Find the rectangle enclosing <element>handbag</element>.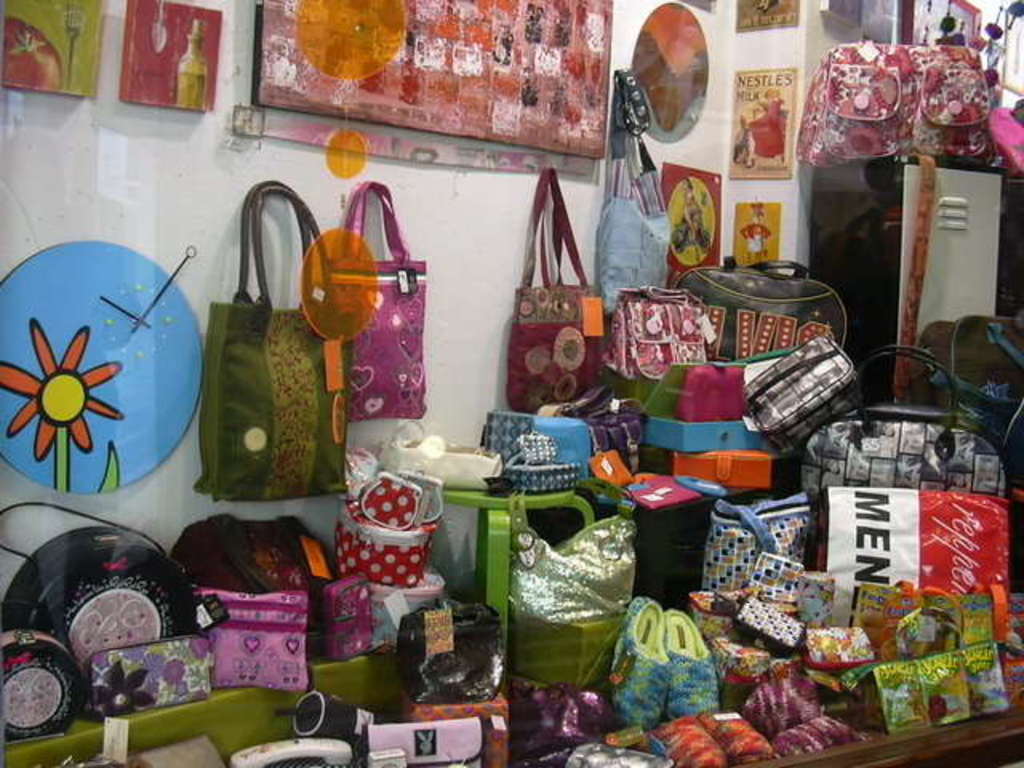
detection(594, 75, 669, 291).
